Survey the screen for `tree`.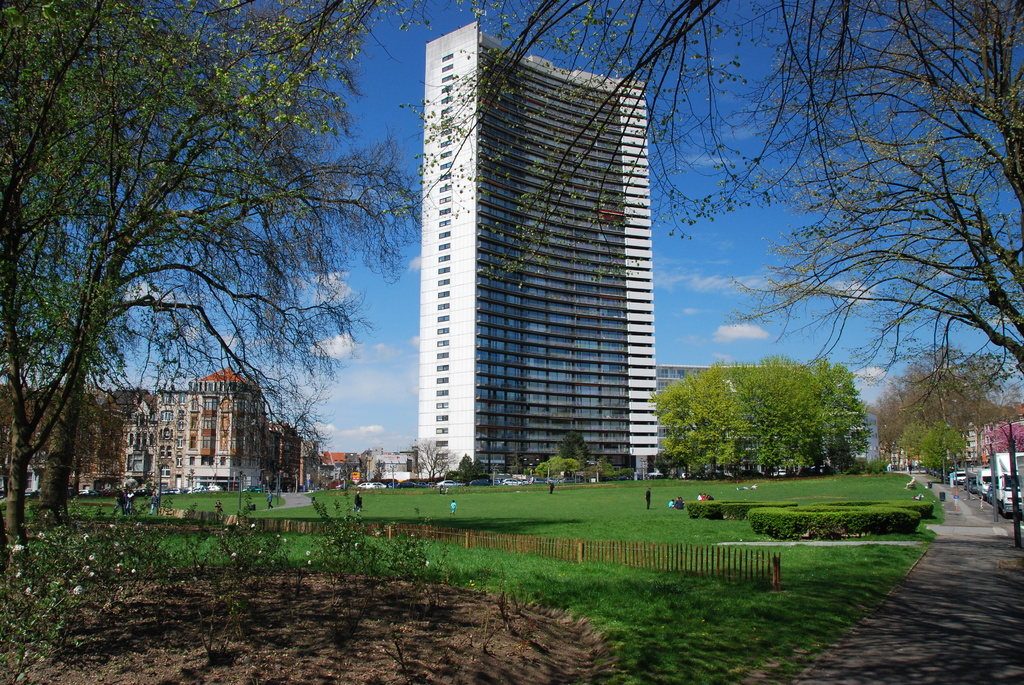
Survey found: select_region(385, 0, 1023, 392).
